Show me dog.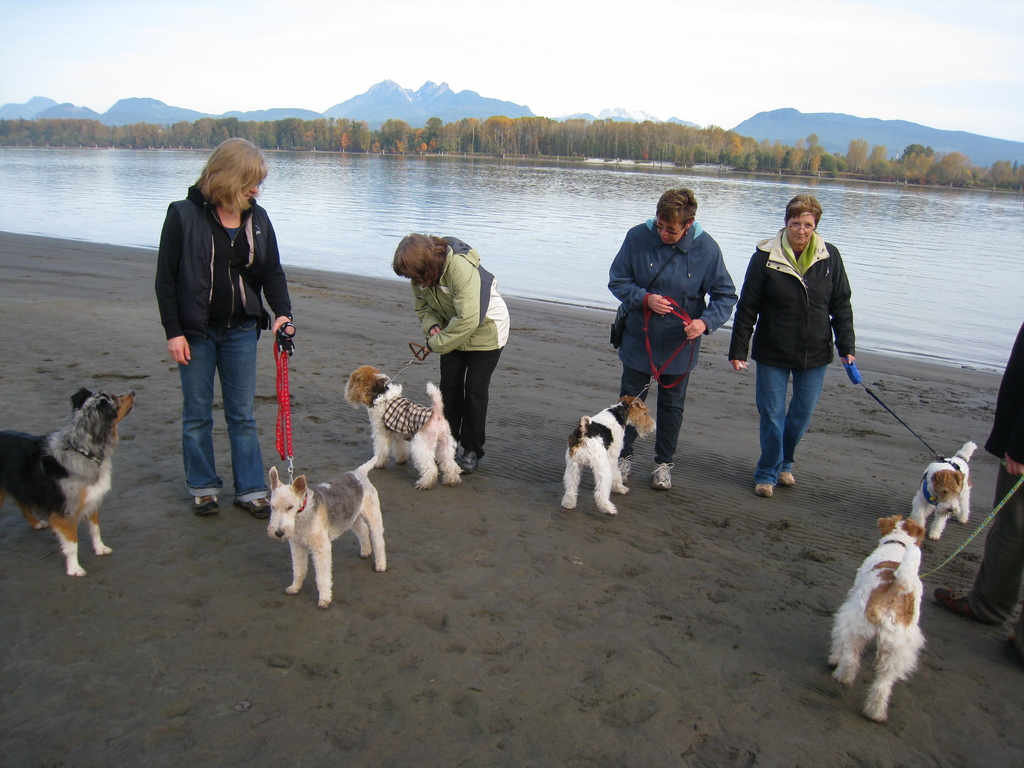
dog is here: 273 460 381 613.
